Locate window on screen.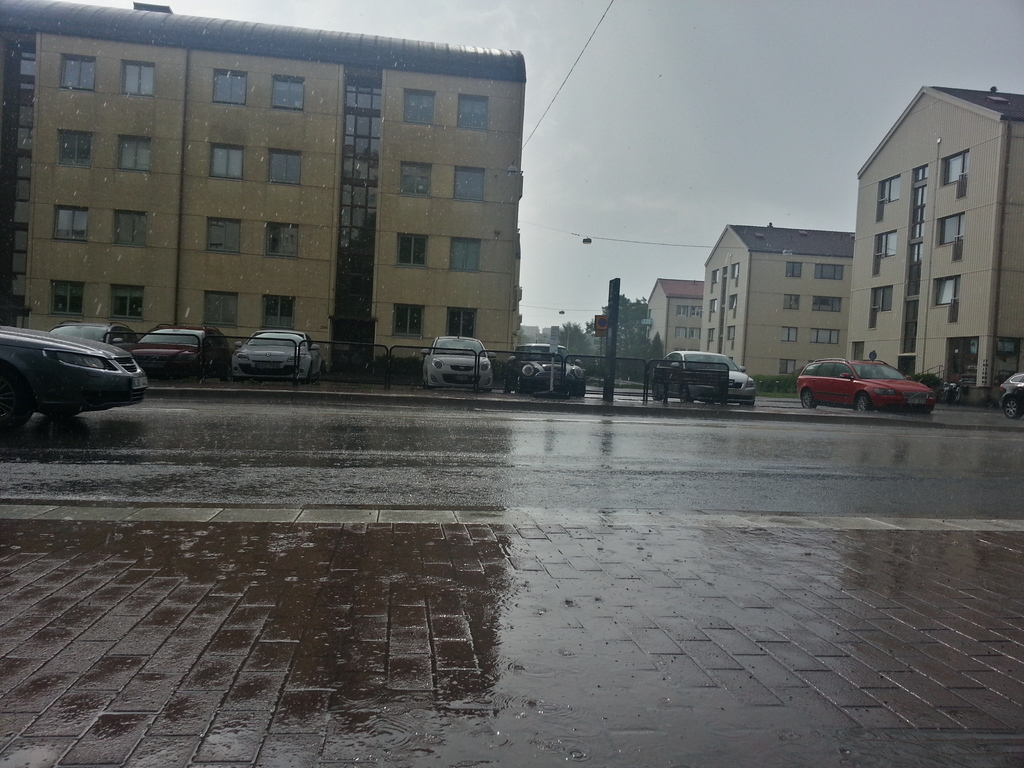
On screen at 390:306:426:340.
